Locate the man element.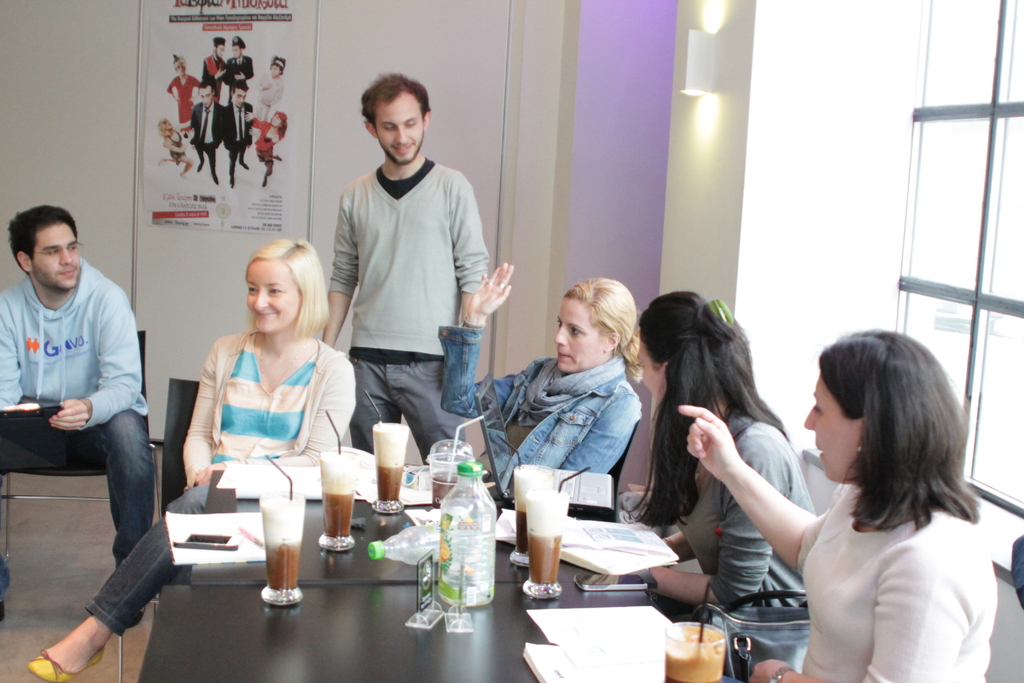
Element bbox: 319 75 491 471.
